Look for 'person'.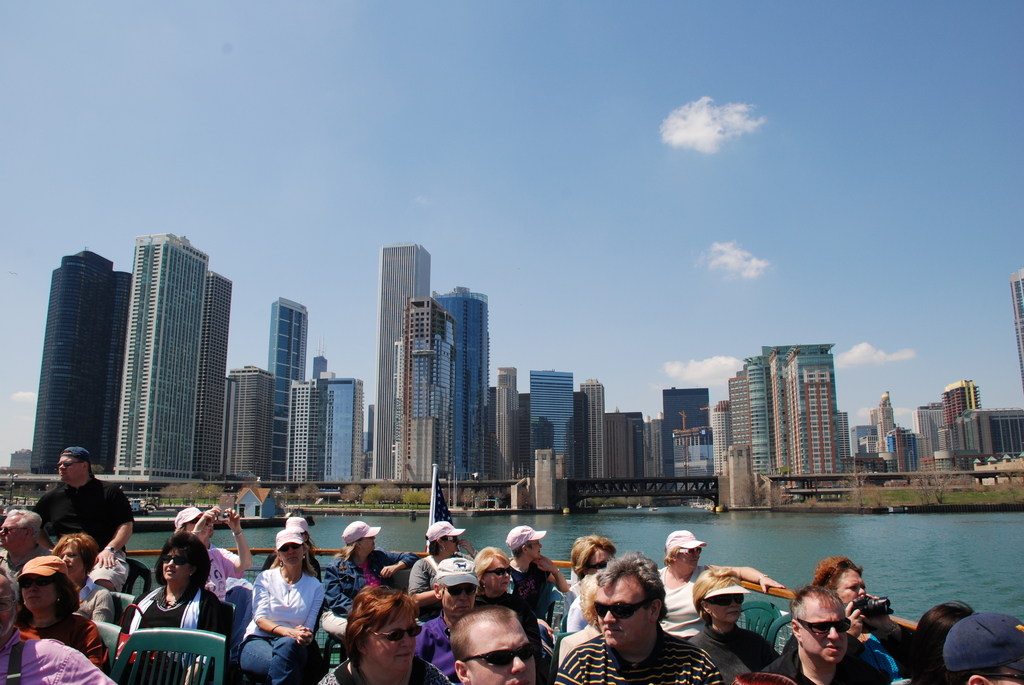
Found: select_region(659, 531, 782, 635).
